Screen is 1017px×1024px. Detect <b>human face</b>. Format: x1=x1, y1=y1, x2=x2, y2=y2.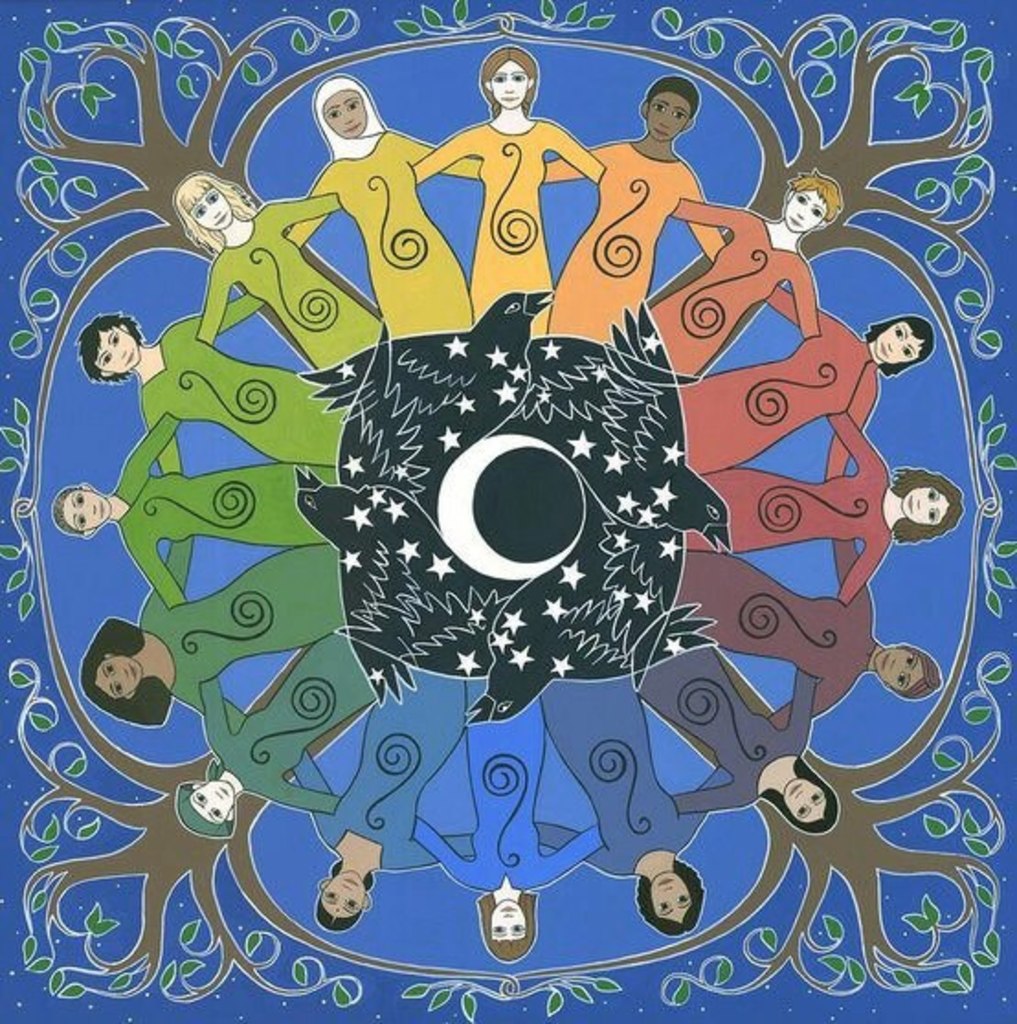
x1=646, y1=866, x2=692, y2=919.
